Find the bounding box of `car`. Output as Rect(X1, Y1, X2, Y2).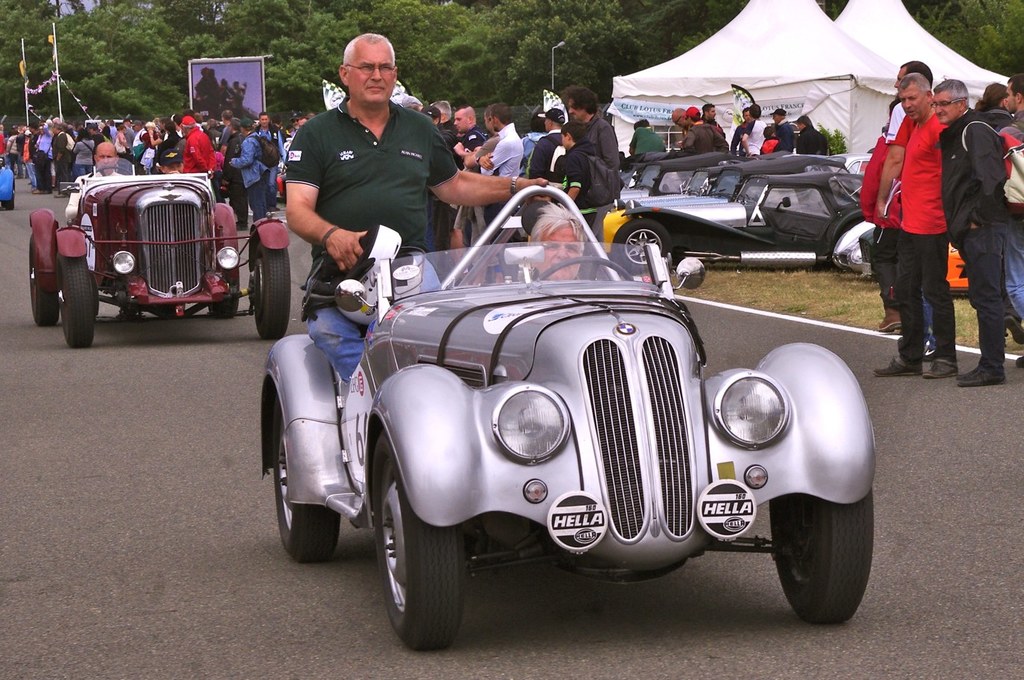
Rect(29, 156, 293, 350).
